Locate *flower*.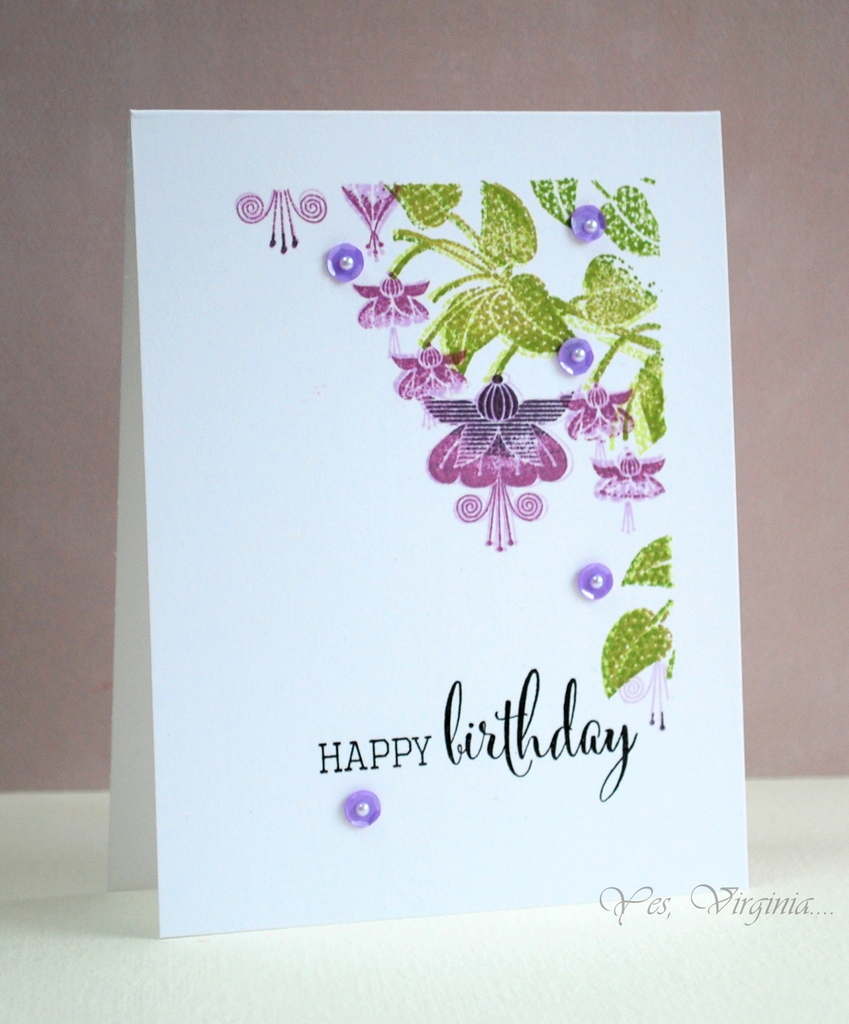
Bounding box: bbox=[622, 655, 677, 732].
